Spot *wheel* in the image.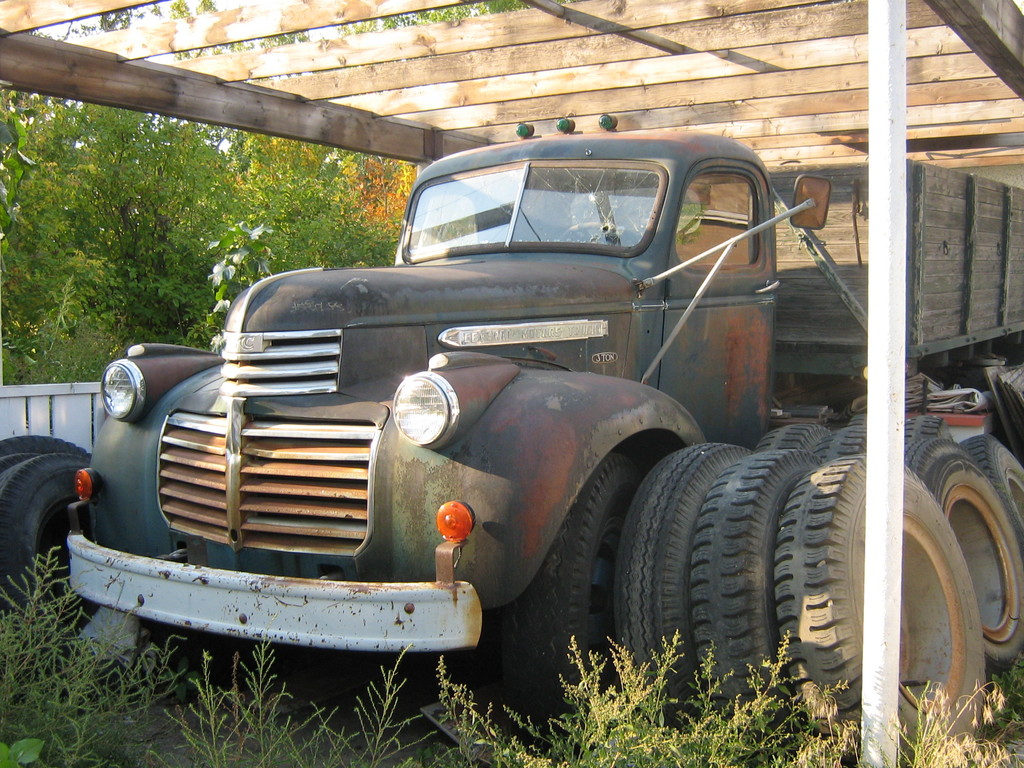
*wheel* found at box=[820, 415, 919, 458].
